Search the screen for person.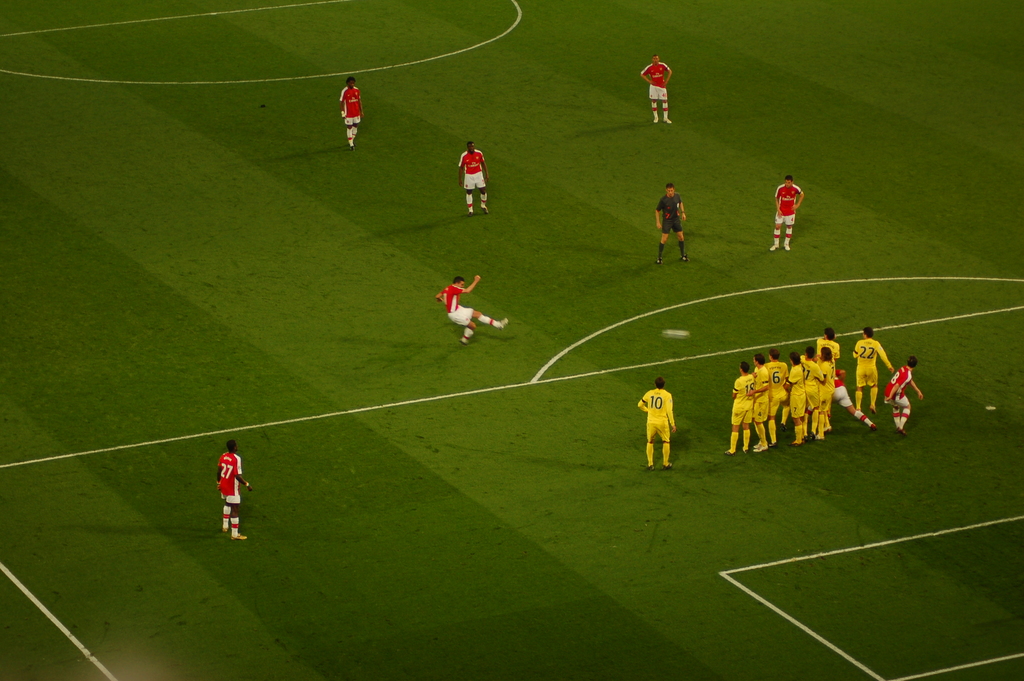
Found at x1=215 y1=440 x2=257 y2=541.
